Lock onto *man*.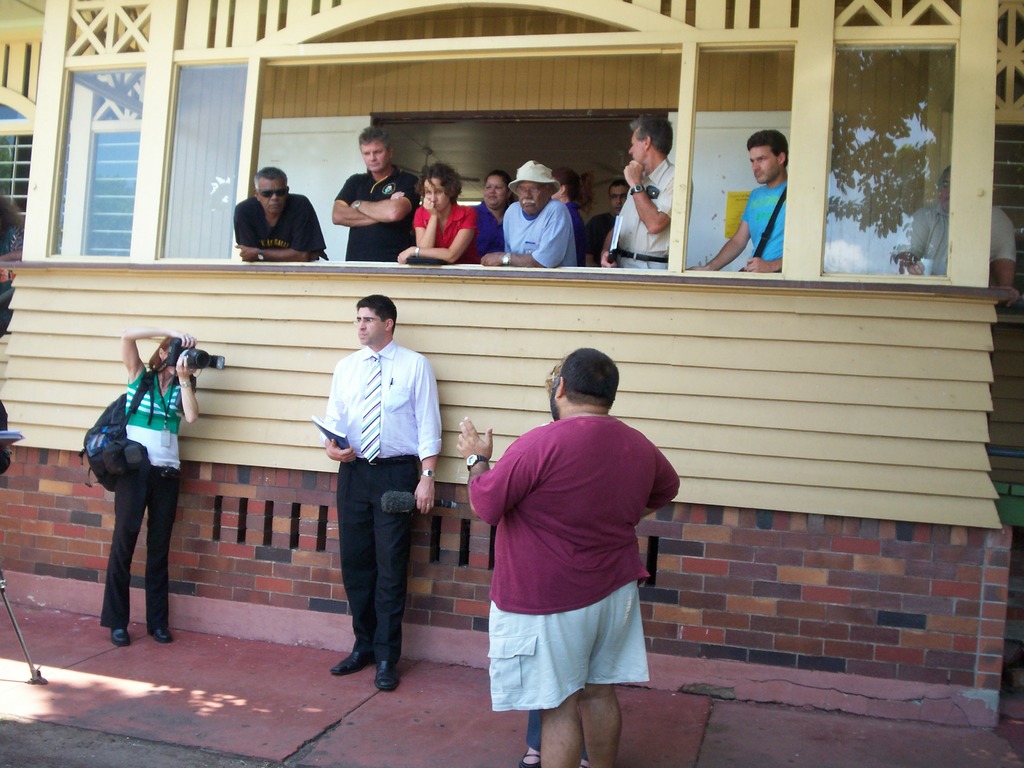
Locked: box=[694, 129, 790, 274].
